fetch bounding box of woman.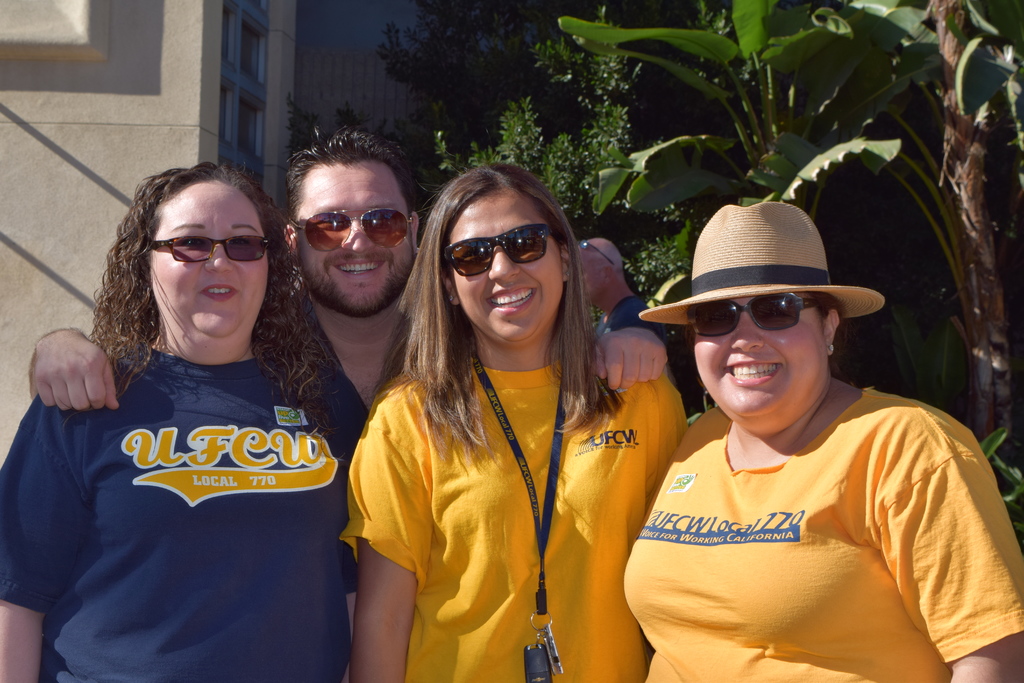
Bbox: 0,162,346,682.
